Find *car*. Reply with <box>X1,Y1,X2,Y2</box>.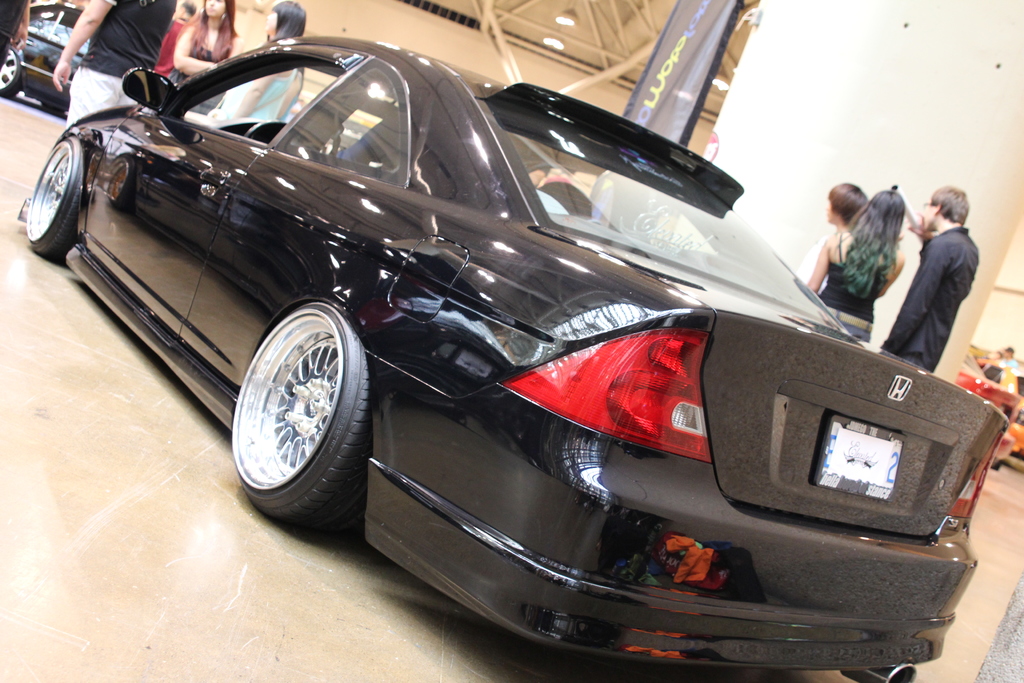
<box>949,348,1015,452</box>.
